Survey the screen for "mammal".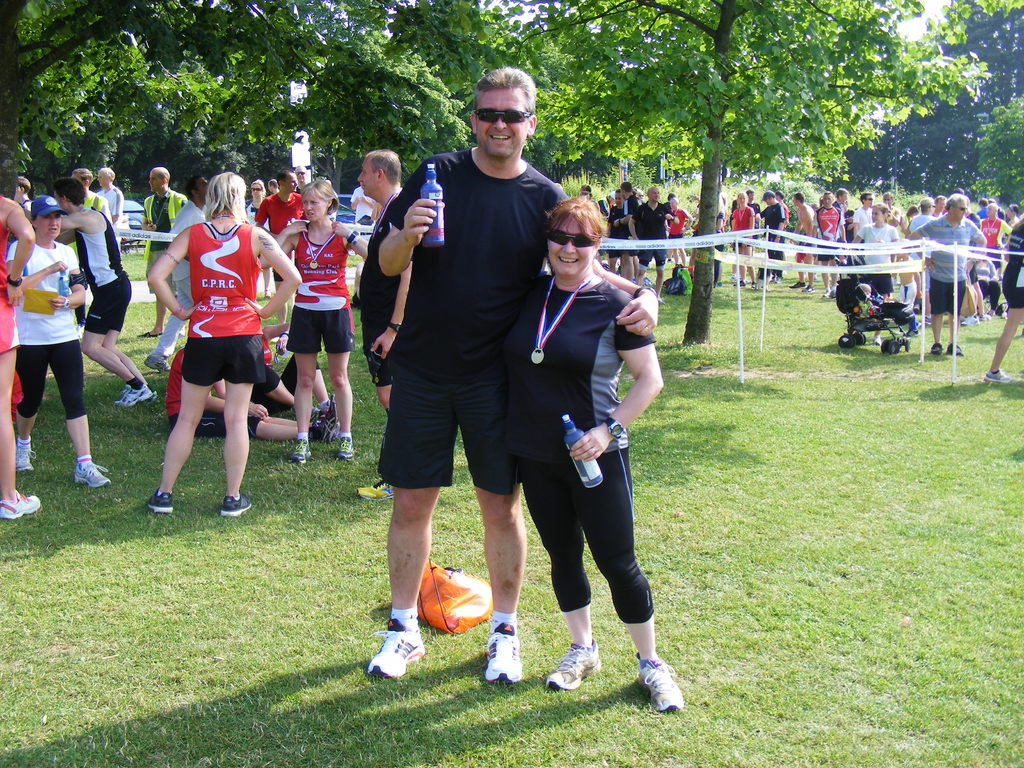
Survey found: <bbox>664, 191, 673, 250</bbox>.
